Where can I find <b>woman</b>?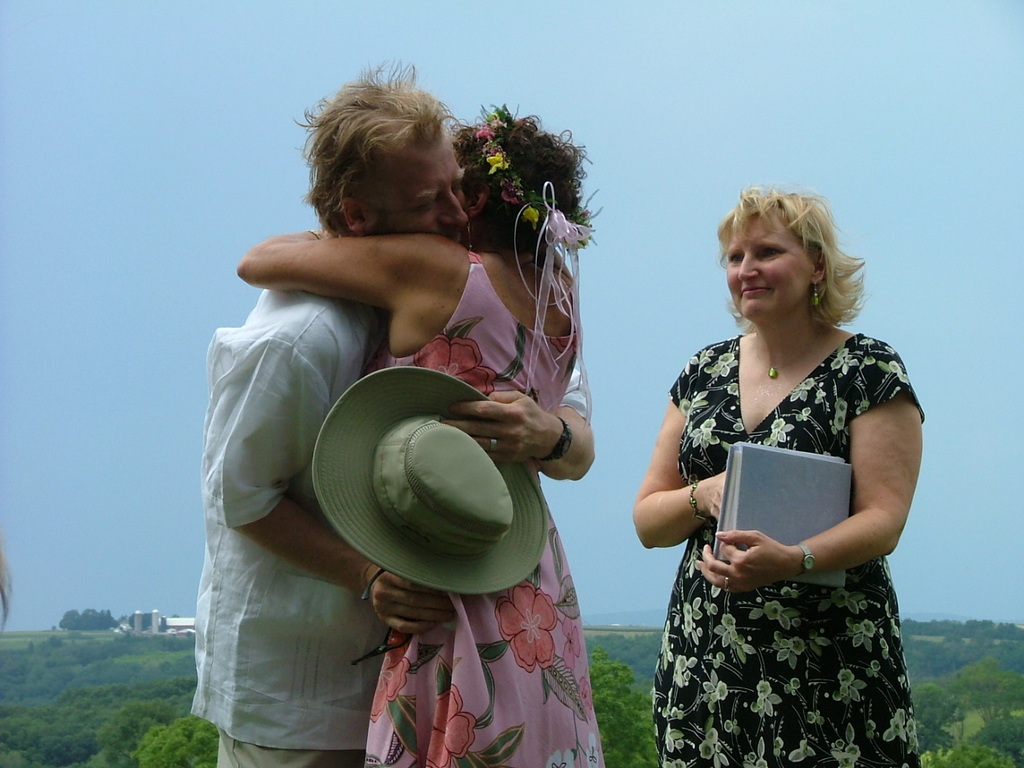
You can find it at select_region(237, 101, 602, 767).
